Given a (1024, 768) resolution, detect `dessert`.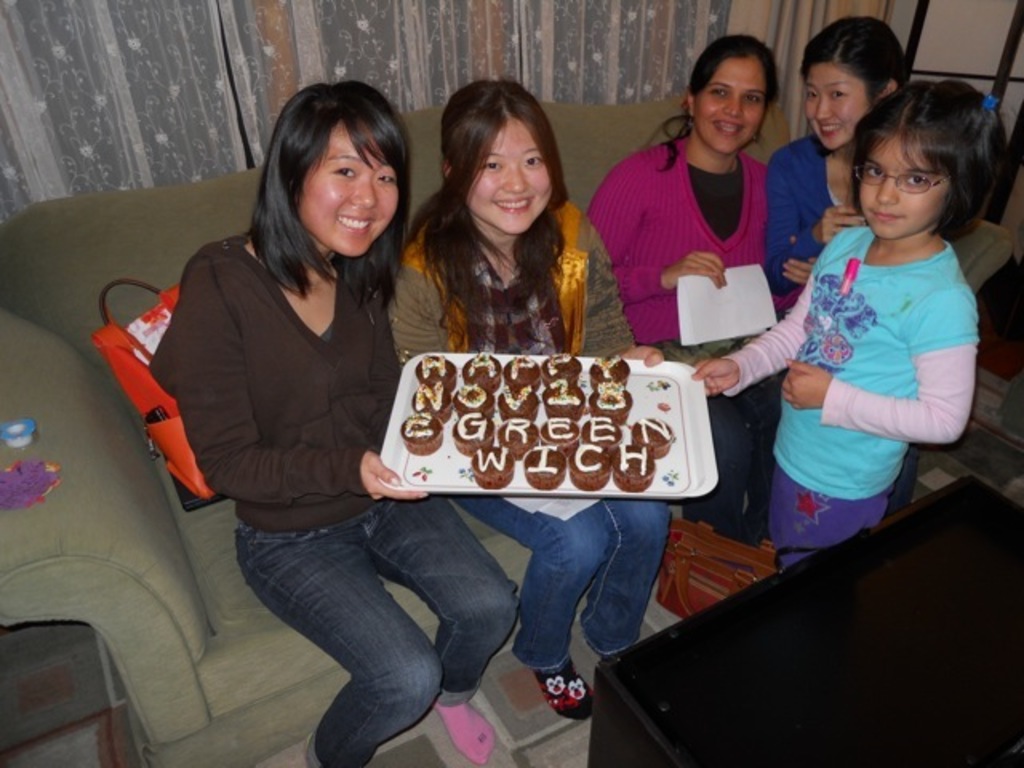
rect(350, 349, 712, 509).
